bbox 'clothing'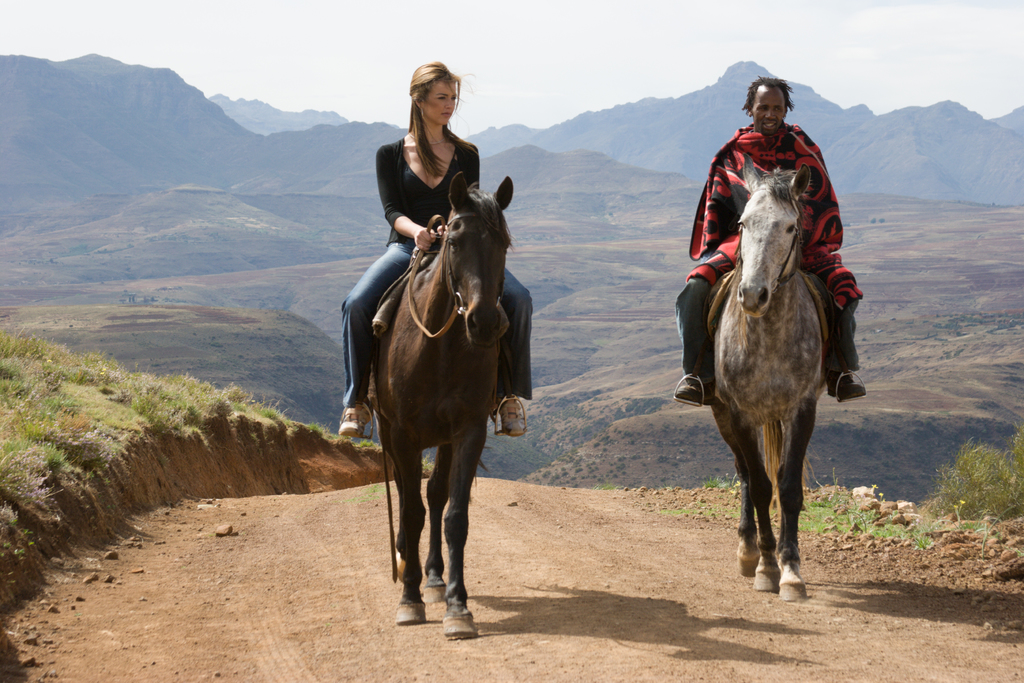
l=342, t=141, r=534, b=405
